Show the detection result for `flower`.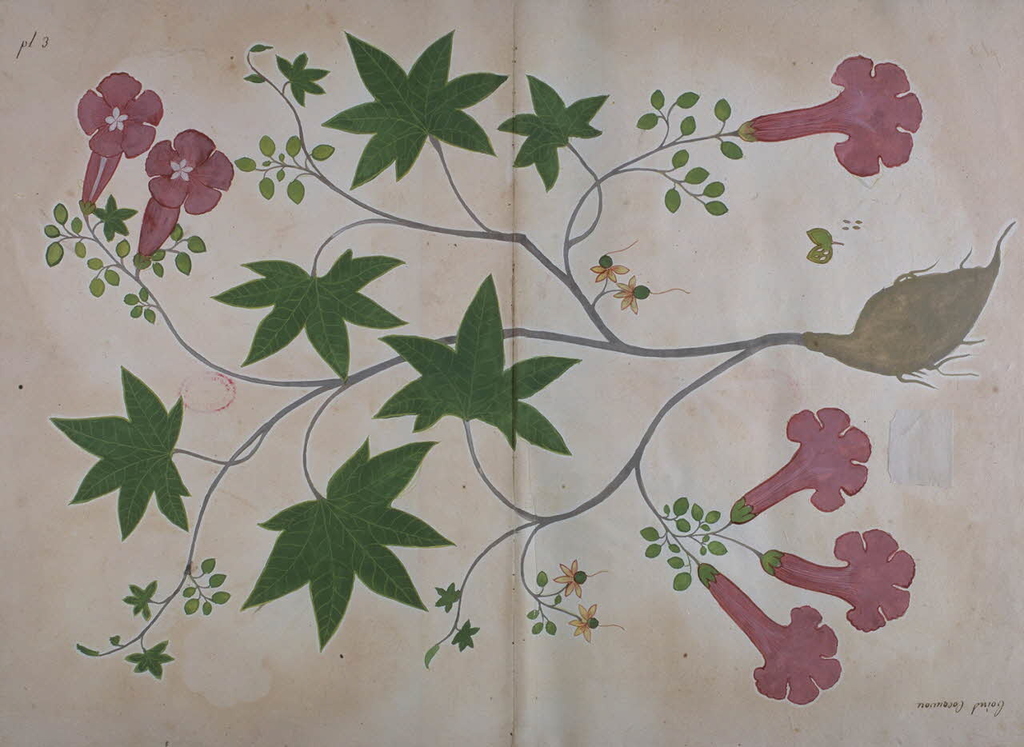
bbox=[567, 602, 609, 640].
